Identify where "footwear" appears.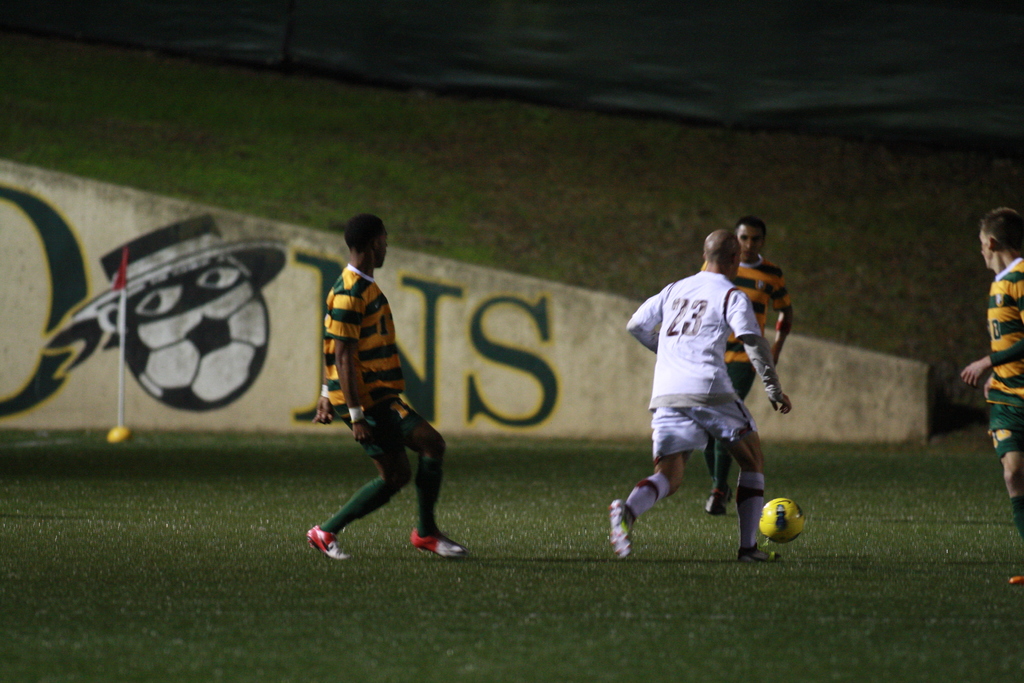
Appears at Rect(700, 486, 724, 514).
